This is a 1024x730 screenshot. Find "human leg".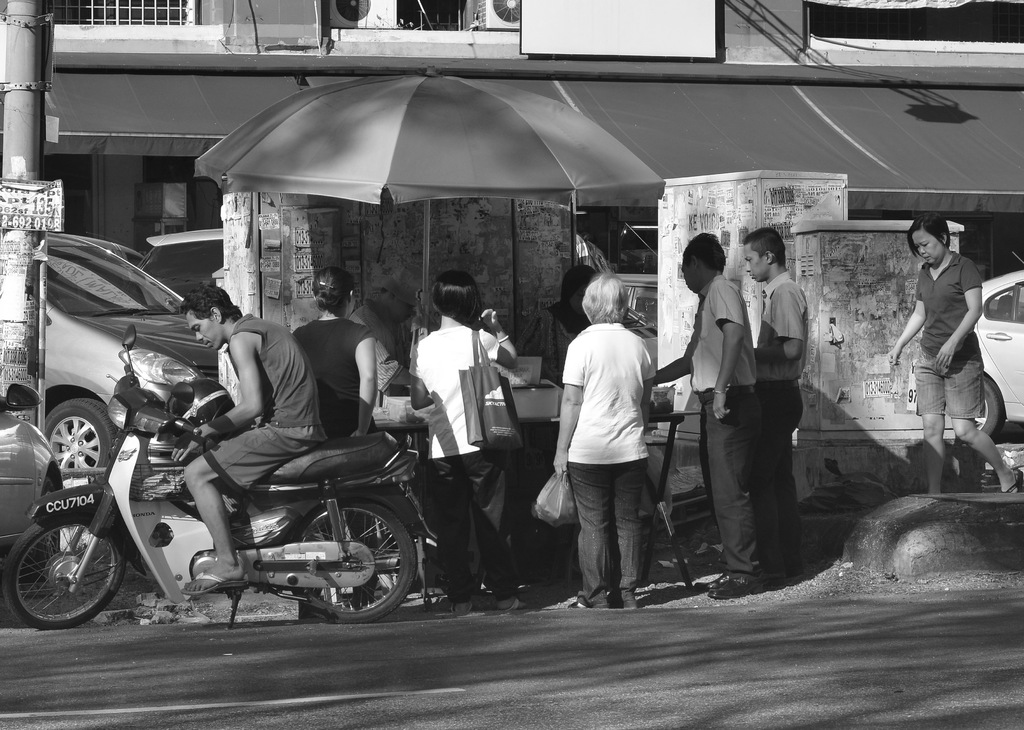
Bounding box: BBox(468, 453, 516, 606).
